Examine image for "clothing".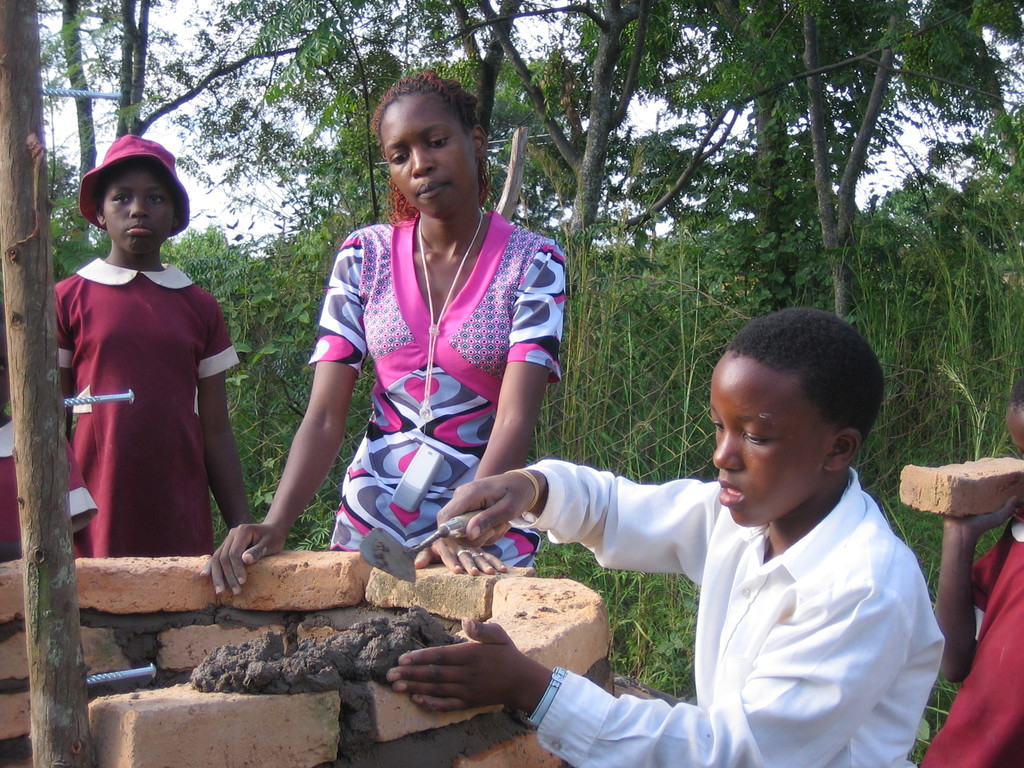
Examination result: x1=51, y1=246, x2=233, y2=561.
